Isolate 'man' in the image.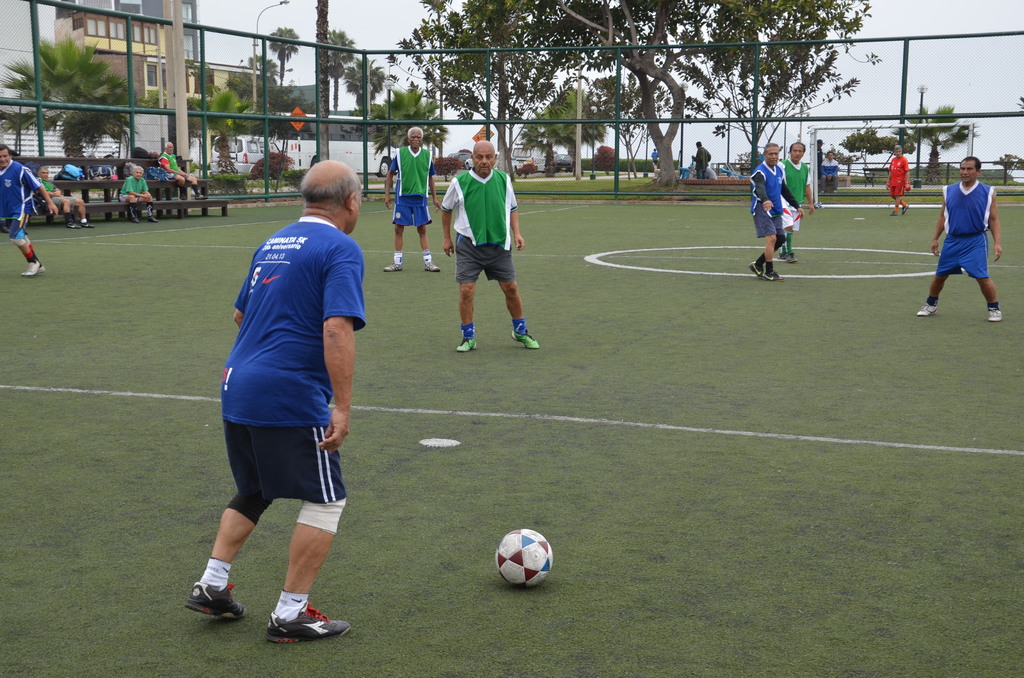
Isolated region: box(884, 145, 914, 218).
